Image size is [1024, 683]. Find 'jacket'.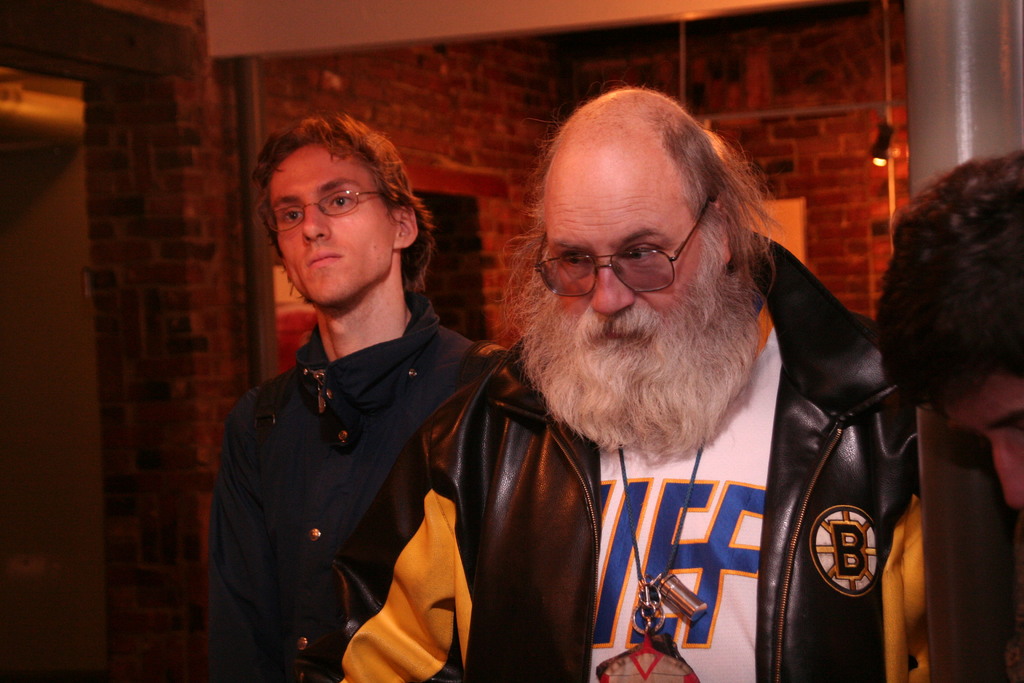
(left=343, top=229, right=921, bottom=682).
